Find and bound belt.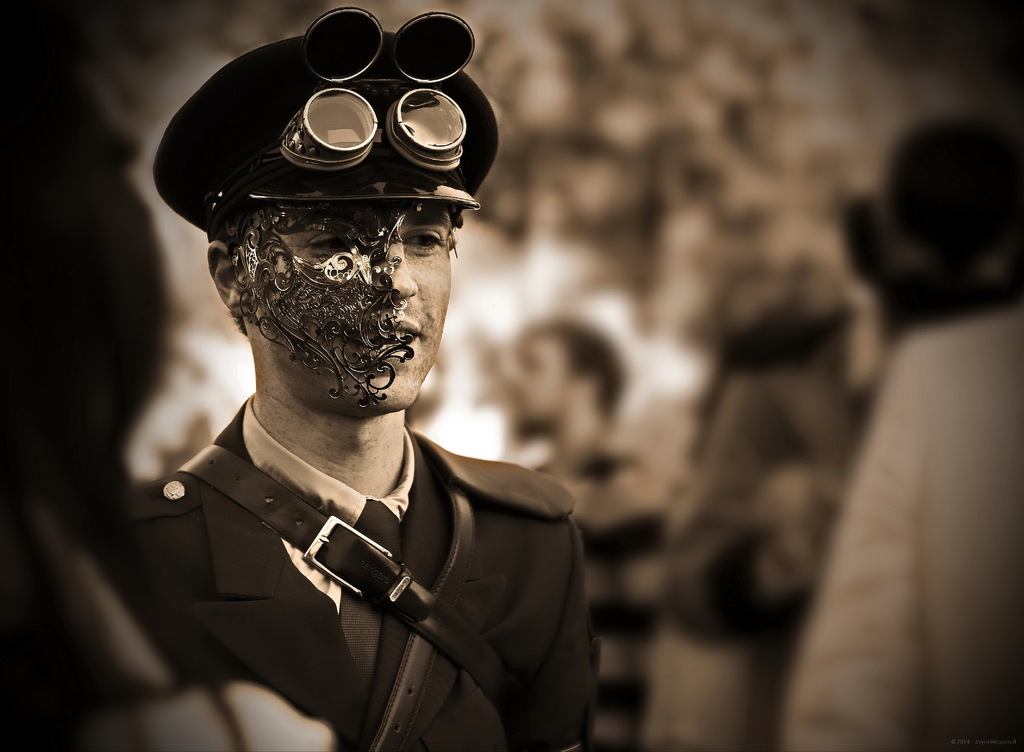
Bound: BBox(174, 443, 531, 751).
